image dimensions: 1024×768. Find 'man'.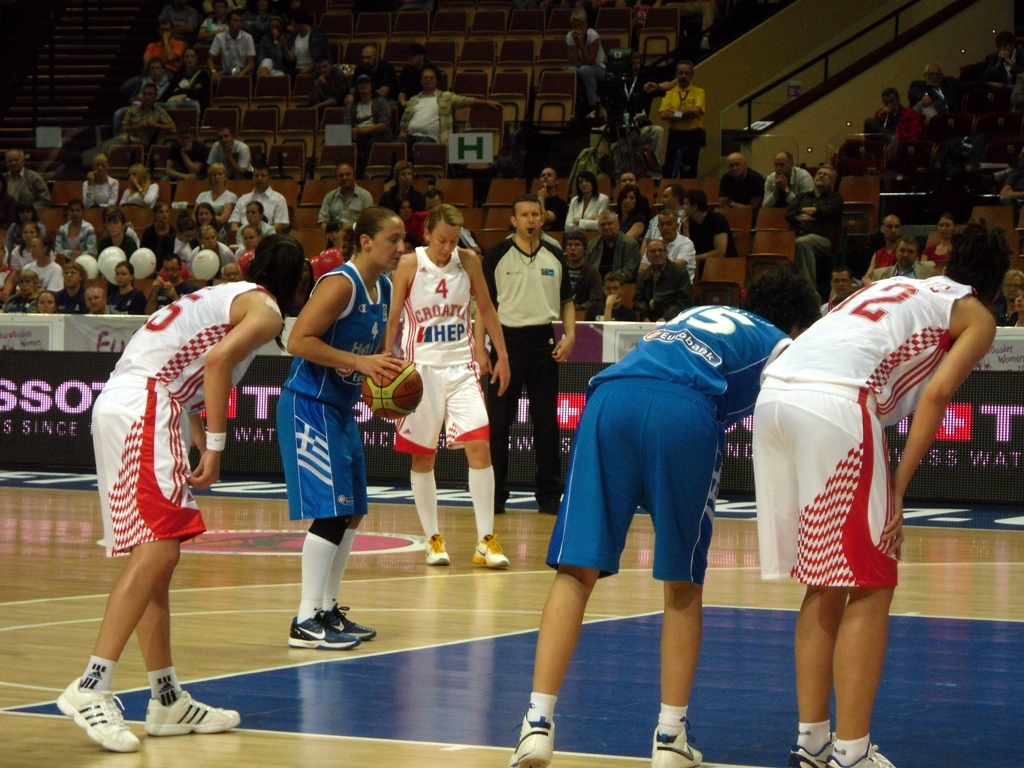
rect(2, 149, 52, 206).
